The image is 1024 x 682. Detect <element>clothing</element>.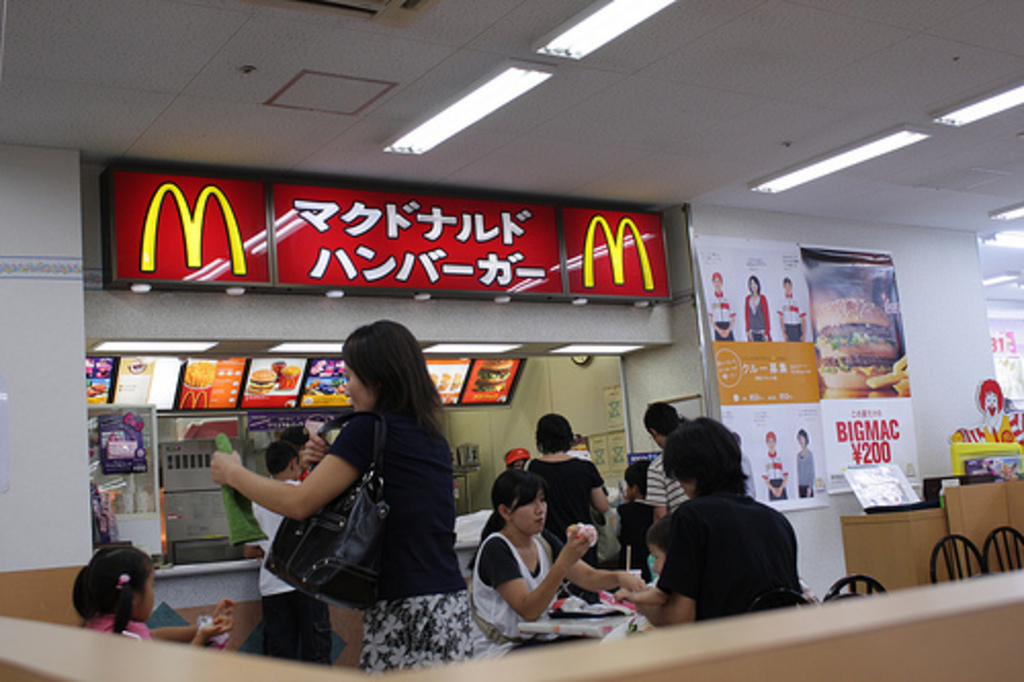
Detection: Rect(956, 410, 1022, 446).
